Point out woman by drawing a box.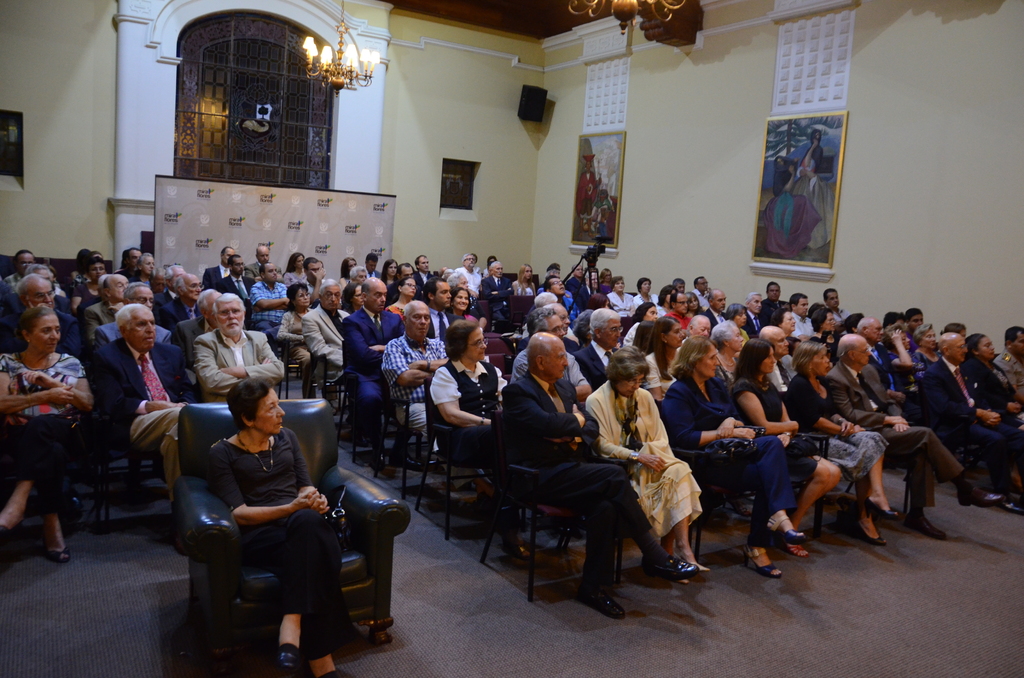
x1=659, y1=336, x2=803, y2=576.
